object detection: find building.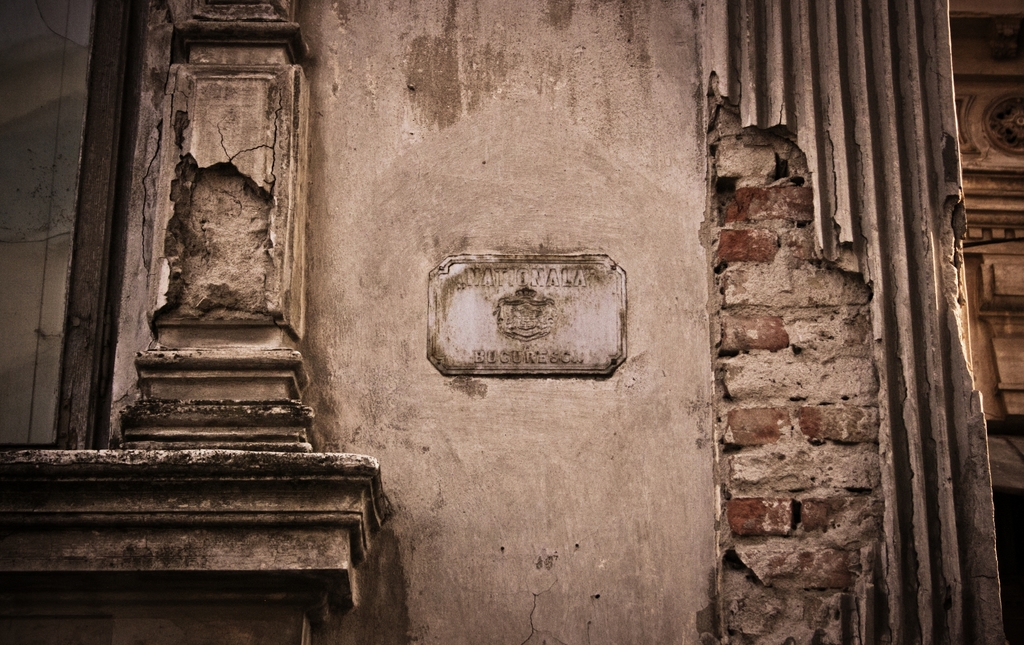
pyautogui.locateOnScreen(0, 0, 1023, 644).
